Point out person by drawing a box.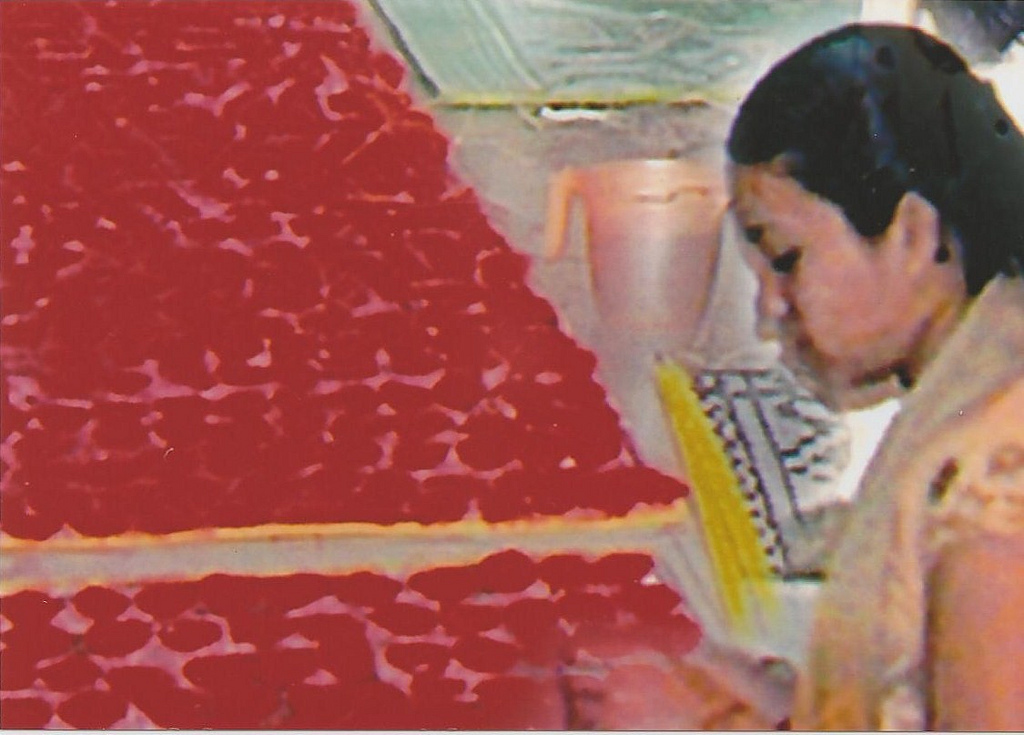
x1=575, y1=21, x2=1020, y2=734.
